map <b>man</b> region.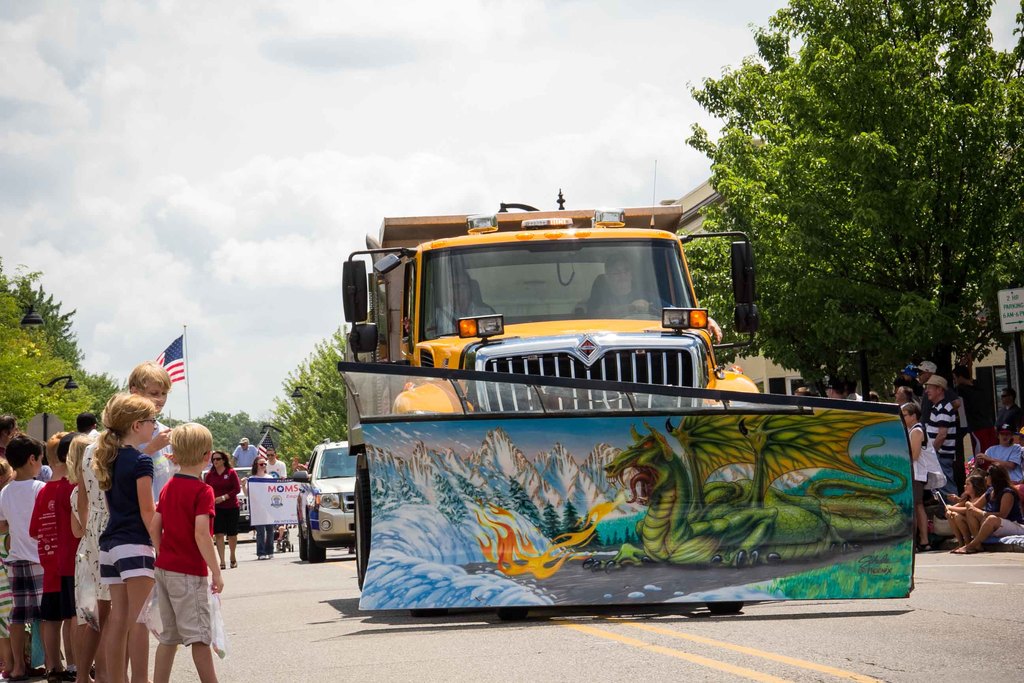
Mapped to 266/447/287/548.
